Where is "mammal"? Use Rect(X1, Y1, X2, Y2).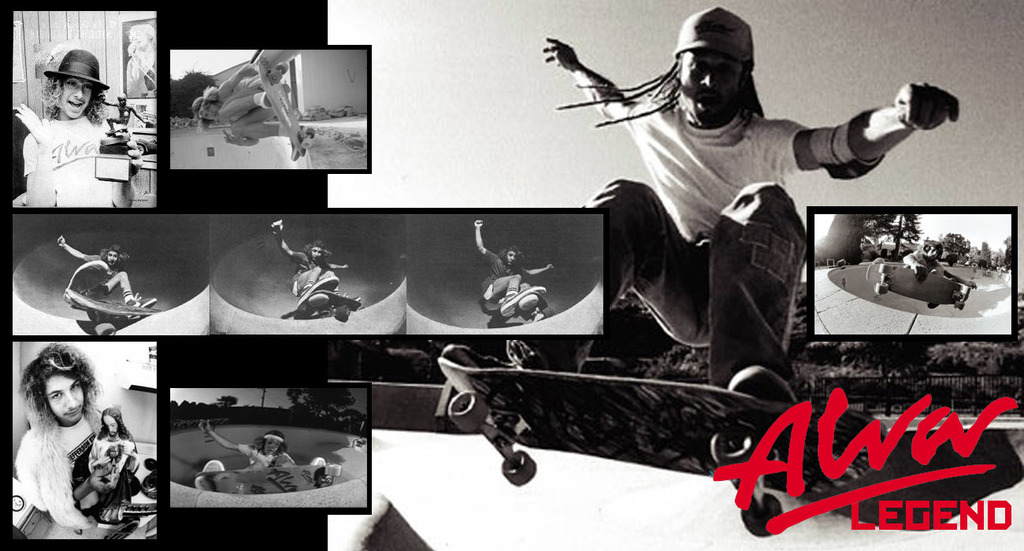
Rect(197, 415, 330, 468).
